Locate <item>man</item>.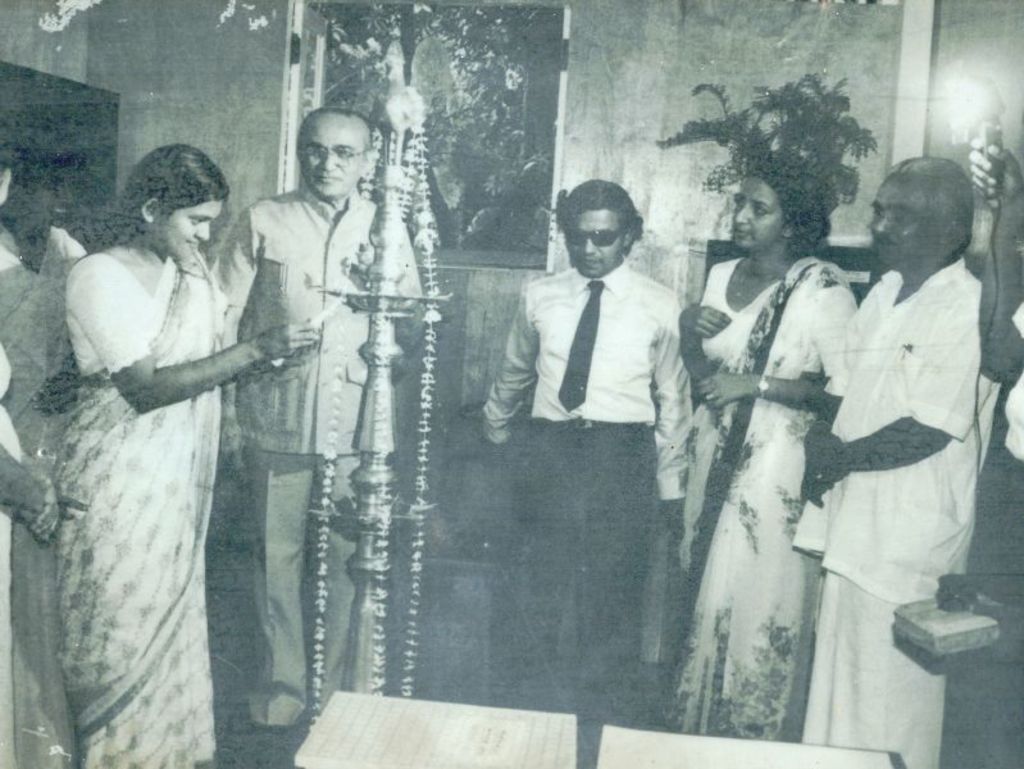
Bounding box: 961/122/1023/750.
